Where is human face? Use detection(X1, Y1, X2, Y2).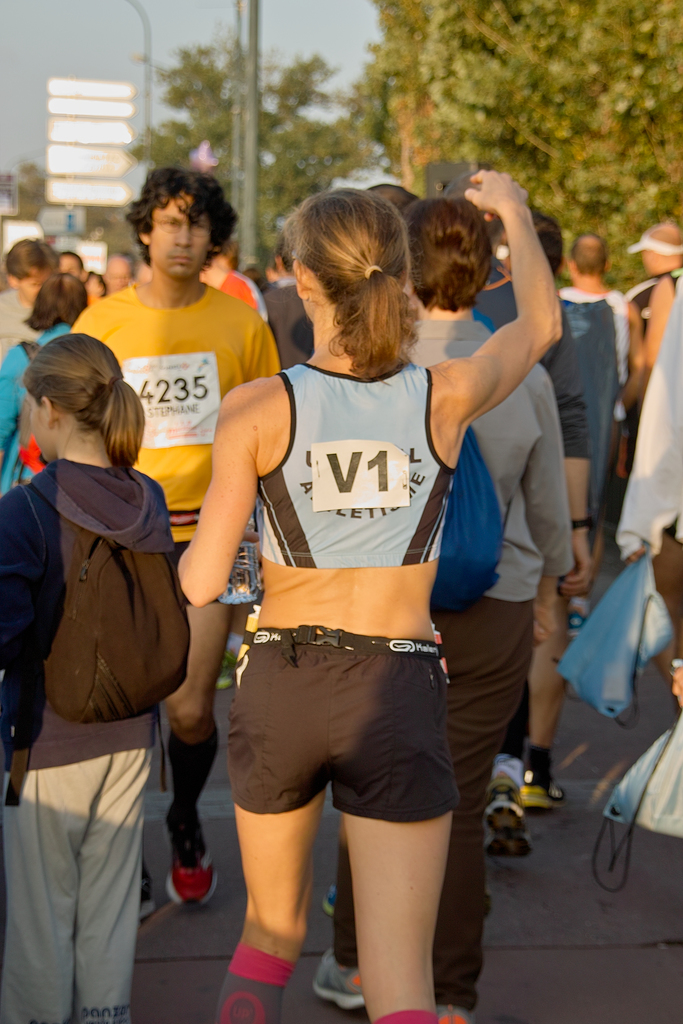
detection(150, 189, 209, 287).
